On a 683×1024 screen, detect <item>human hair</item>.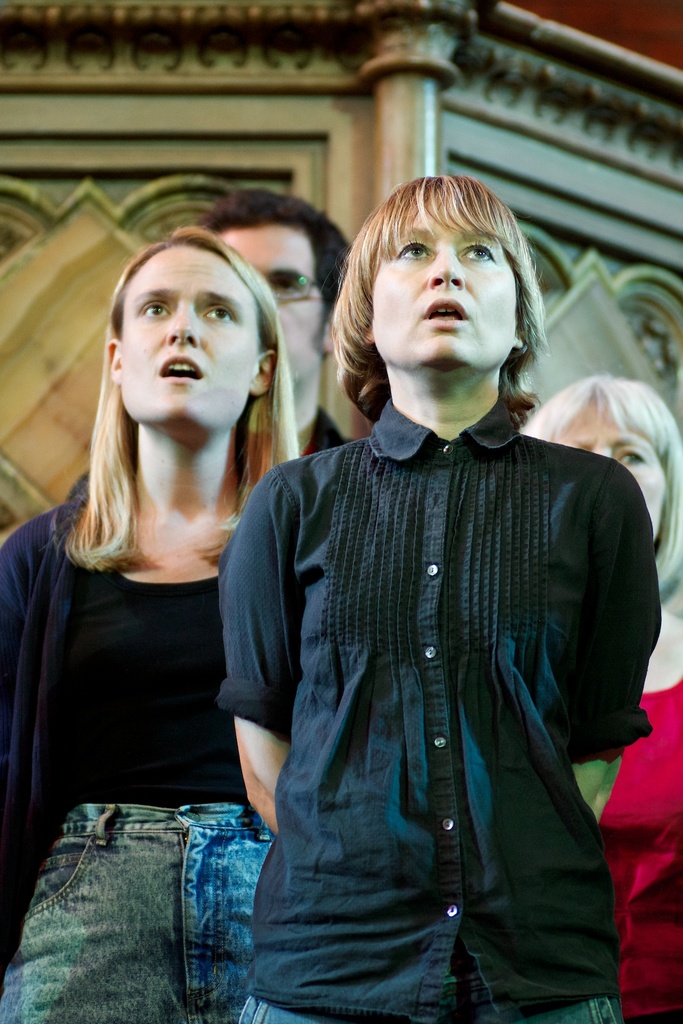
{"left": 53, "top": 225, "right": 299, "bottom": 575}.
